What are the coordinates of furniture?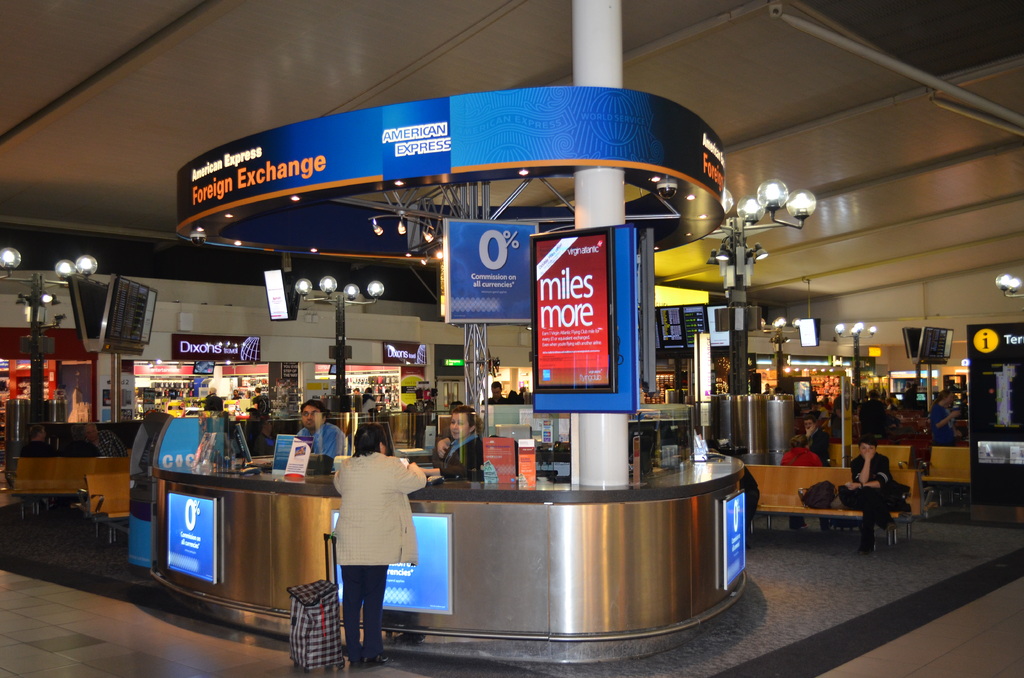
{"left": 4, "top": 456, "right": 128, "bottom": 519}.
